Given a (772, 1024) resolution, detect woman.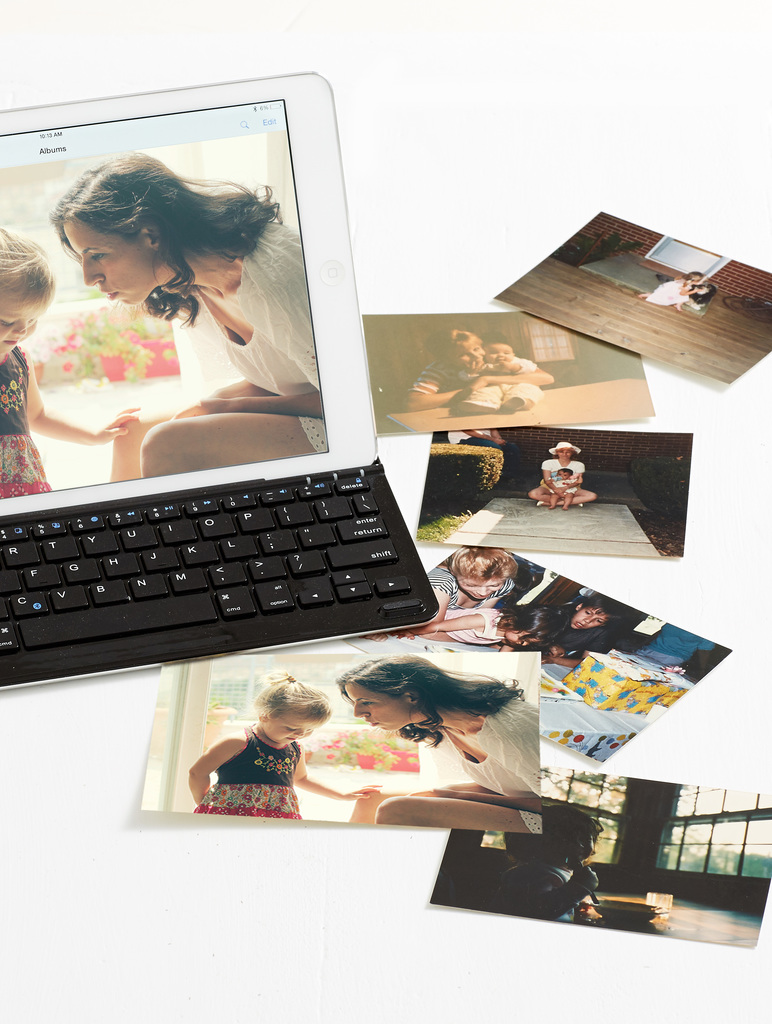
(52, 152, 317, 479).
